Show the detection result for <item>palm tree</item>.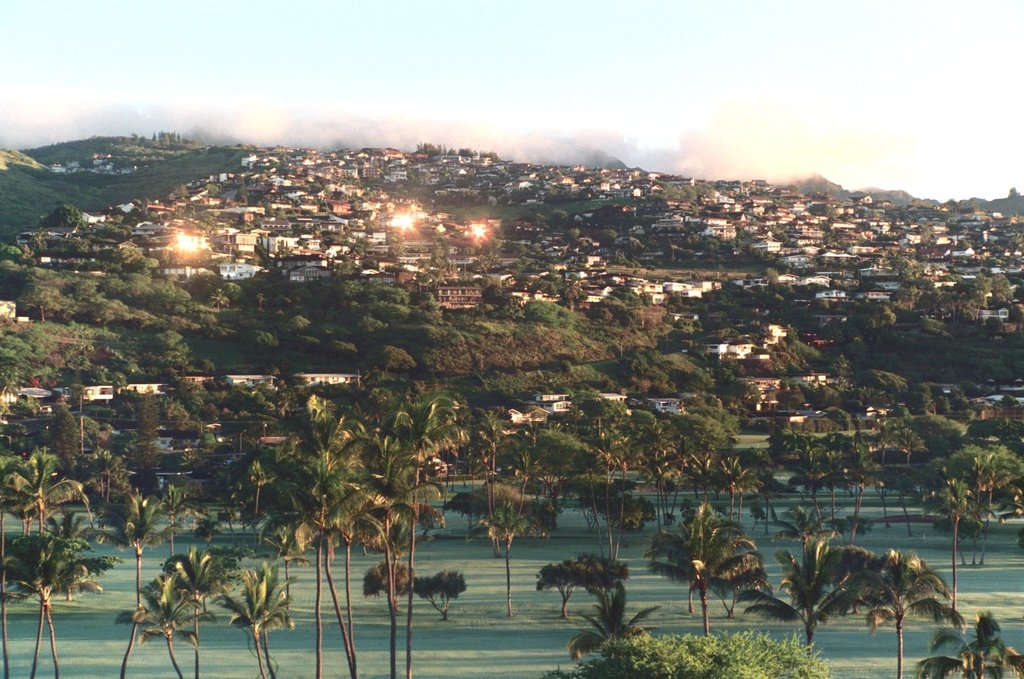
rect(0, 524, 99, 677).
